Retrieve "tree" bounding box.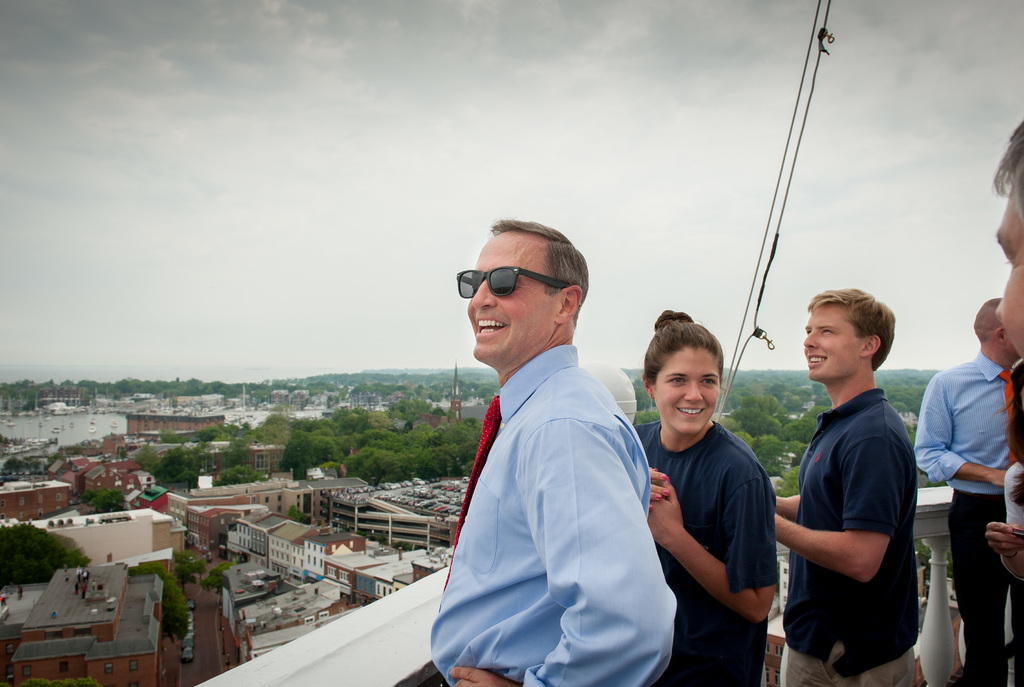
Bounding box: 286, 502, 307, 524.
